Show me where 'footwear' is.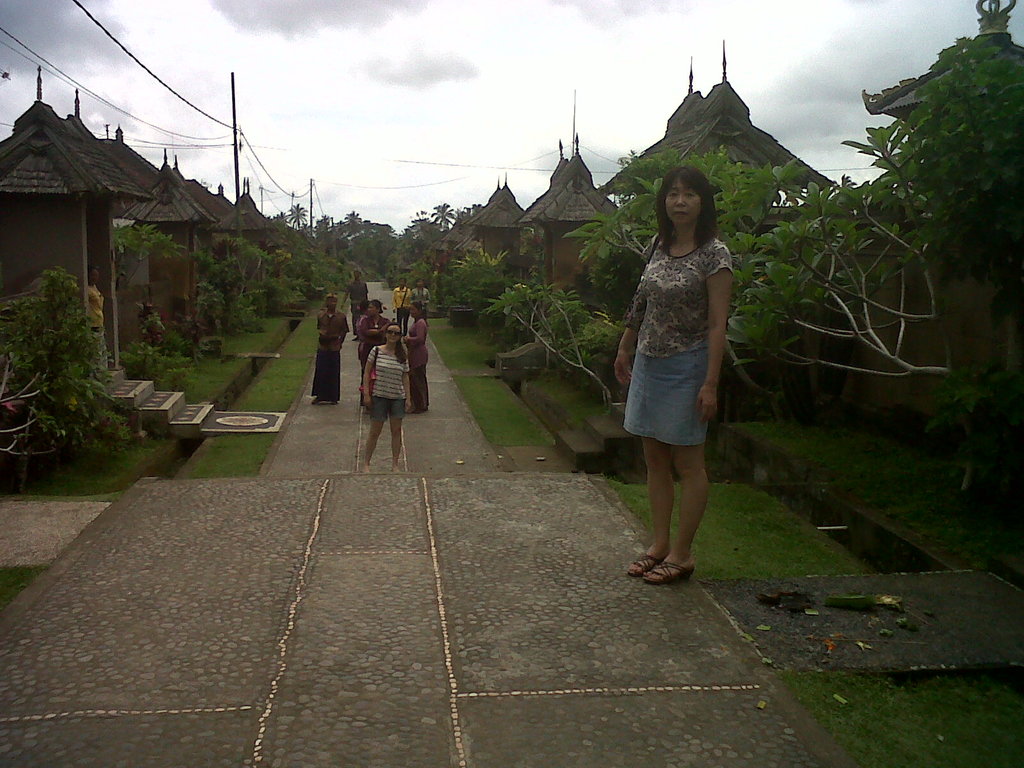
'footwear' is at bbox(307, 394, 323, 405).
